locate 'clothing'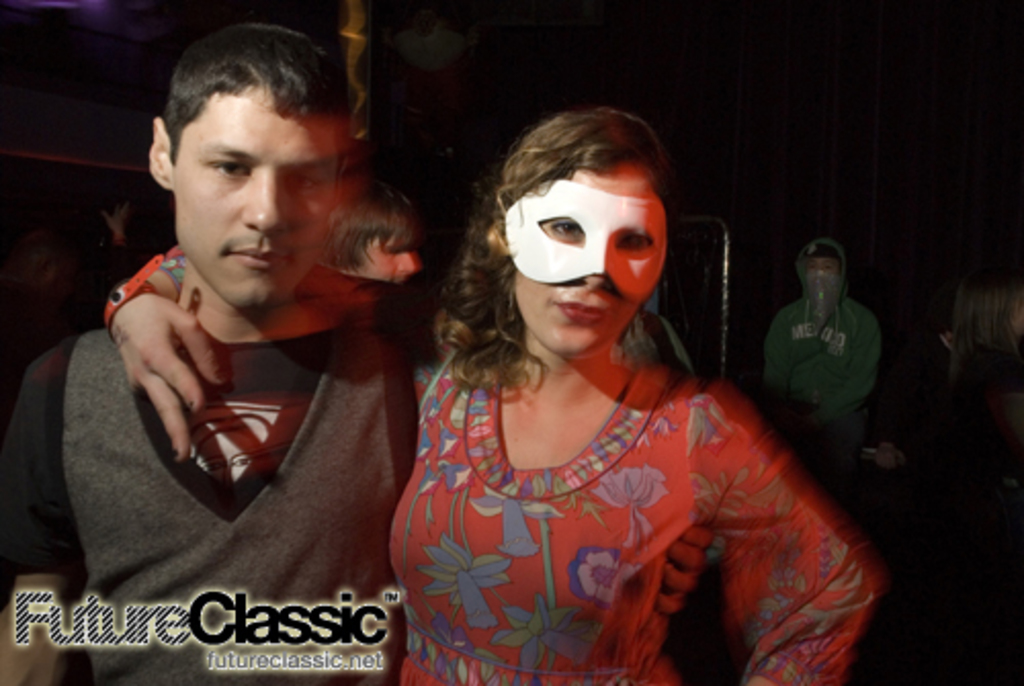
x1=0 y1=283 x2=442 y2=684
